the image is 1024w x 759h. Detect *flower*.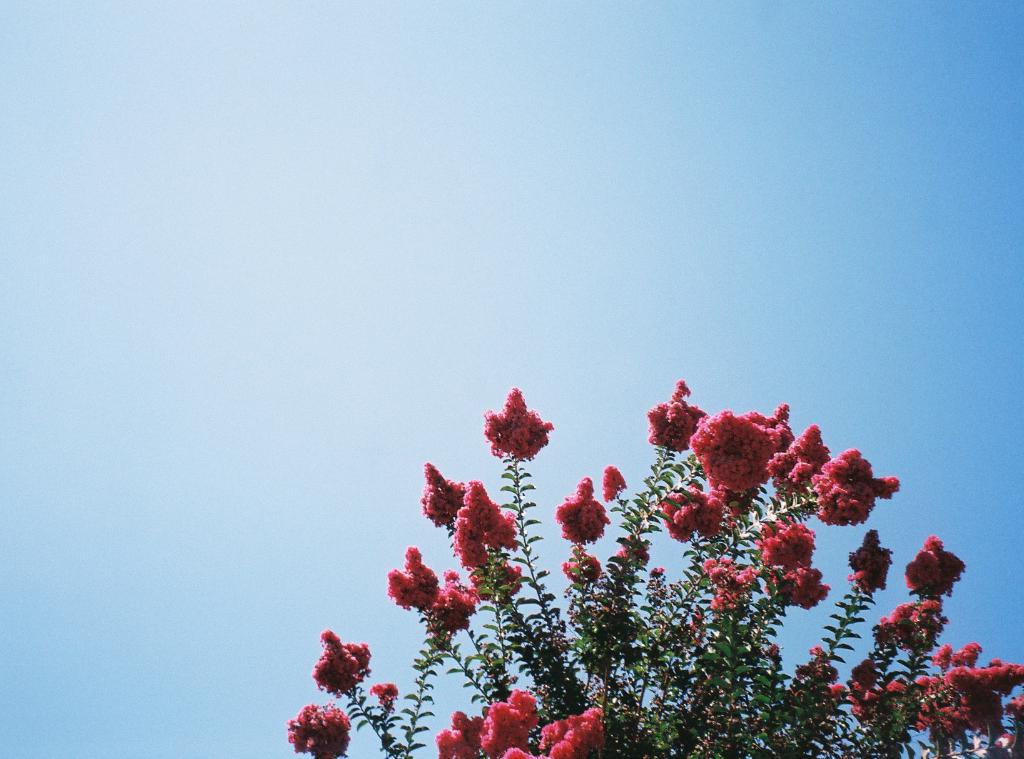
Detection: x1=847, y1=531, x2=897, y2=600.
